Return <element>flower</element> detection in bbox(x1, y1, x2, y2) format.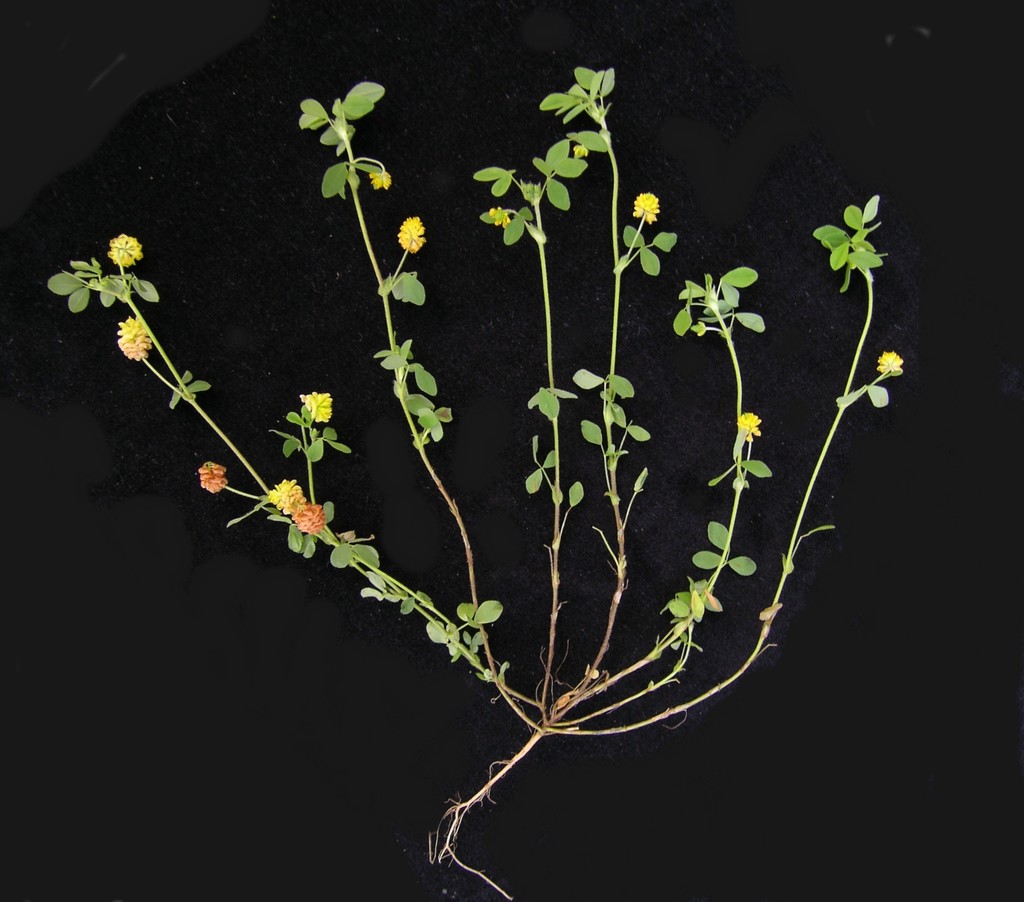
bbox(264, 477, 306, 512).
